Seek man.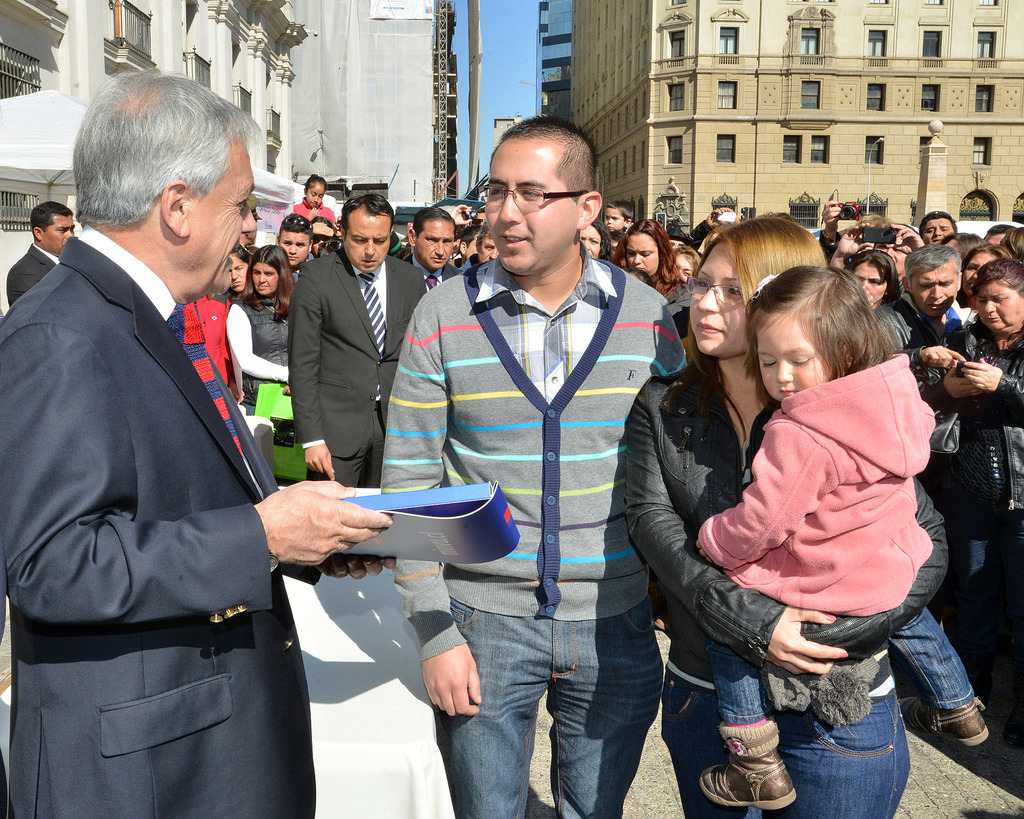
{"left": 289, "top": 188, "right": 431, "bottom": 578}.
